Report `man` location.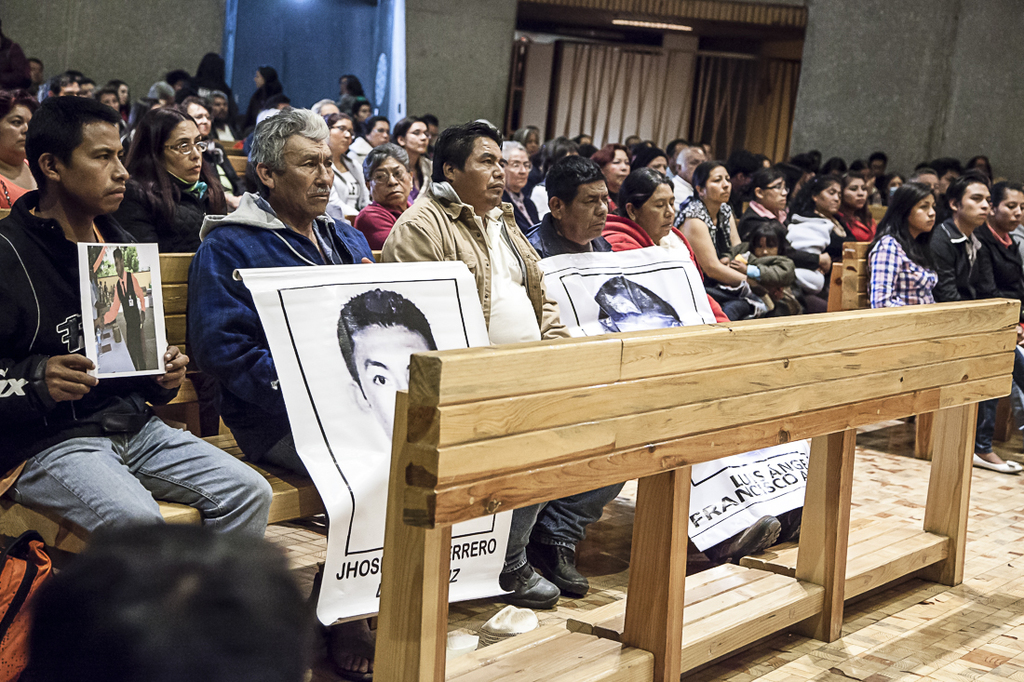
Report: [left=592, top=272, right=690, bottom=342].
